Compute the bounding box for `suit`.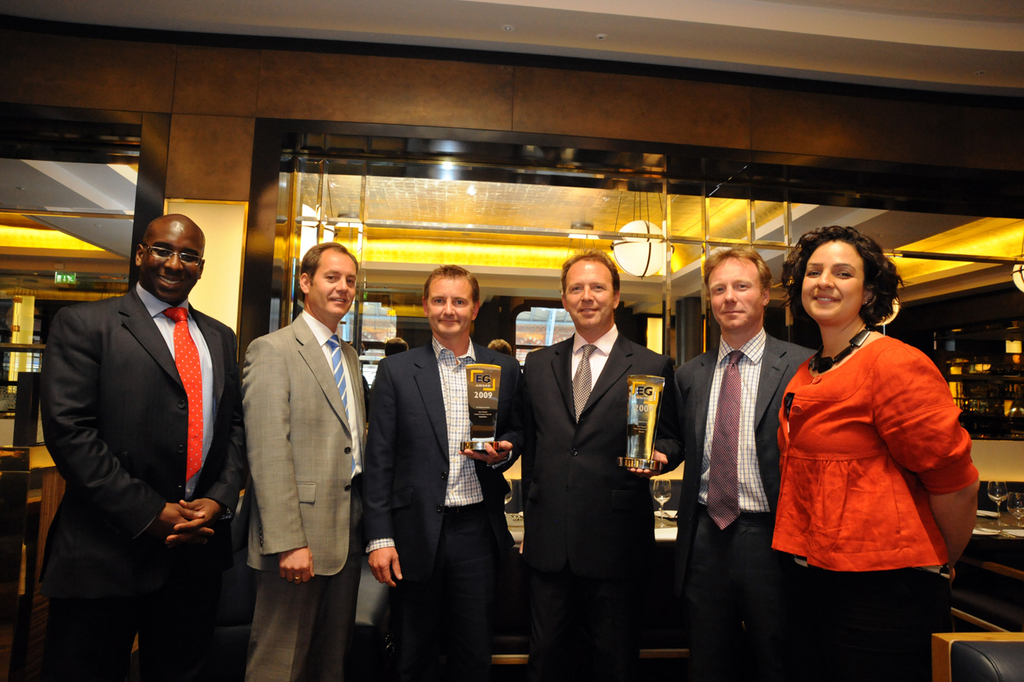
516/324/683/681.
